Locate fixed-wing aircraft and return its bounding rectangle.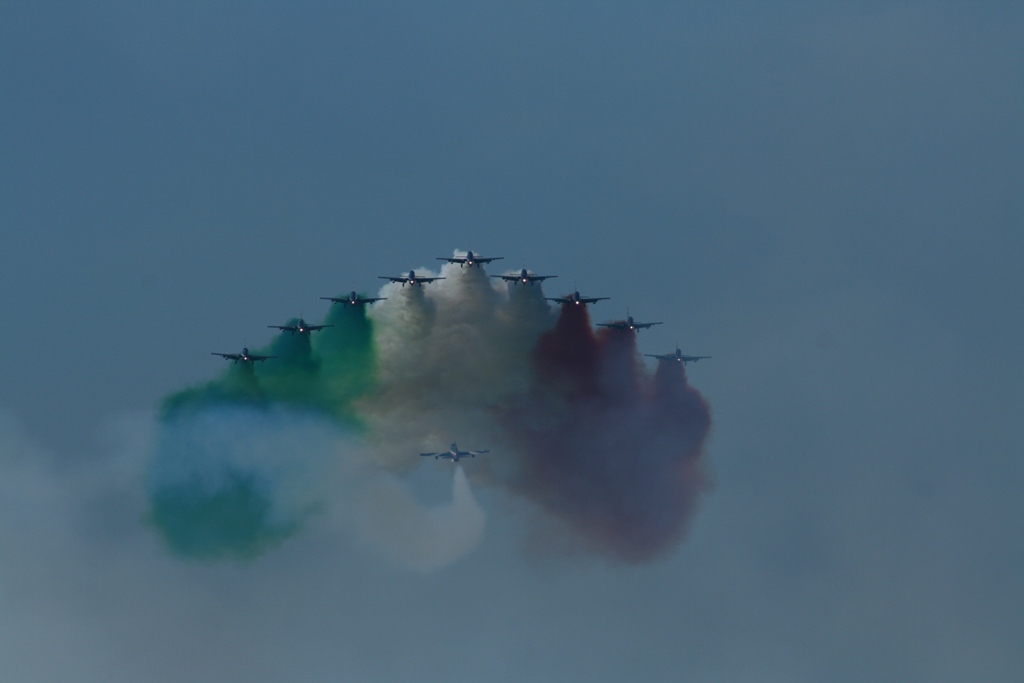
432 245 504 268.
